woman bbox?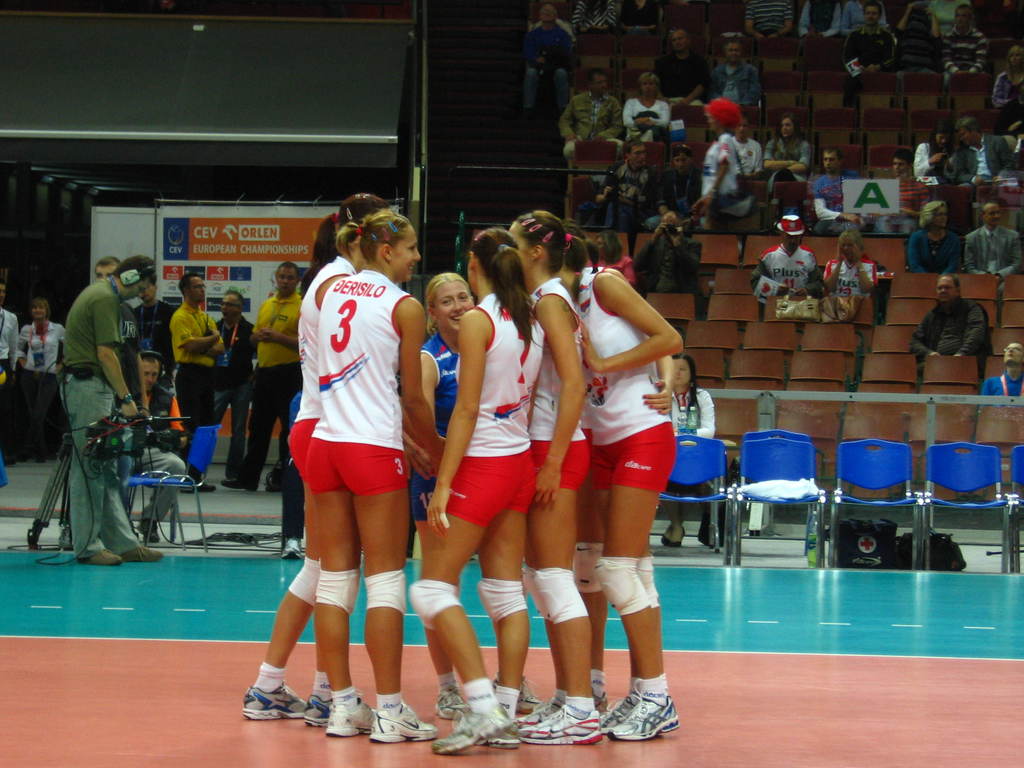
x1=992 y1=45 x2=1023 y2=106
